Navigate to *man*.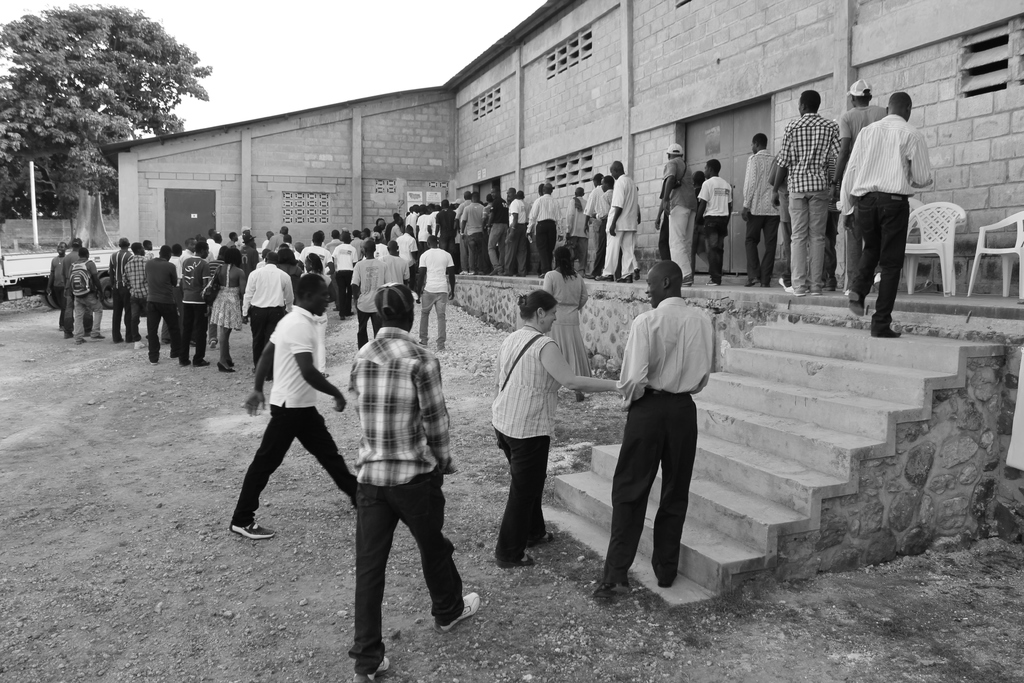
Navigation target: [left=830, top=74, right=889, bottom=293].
